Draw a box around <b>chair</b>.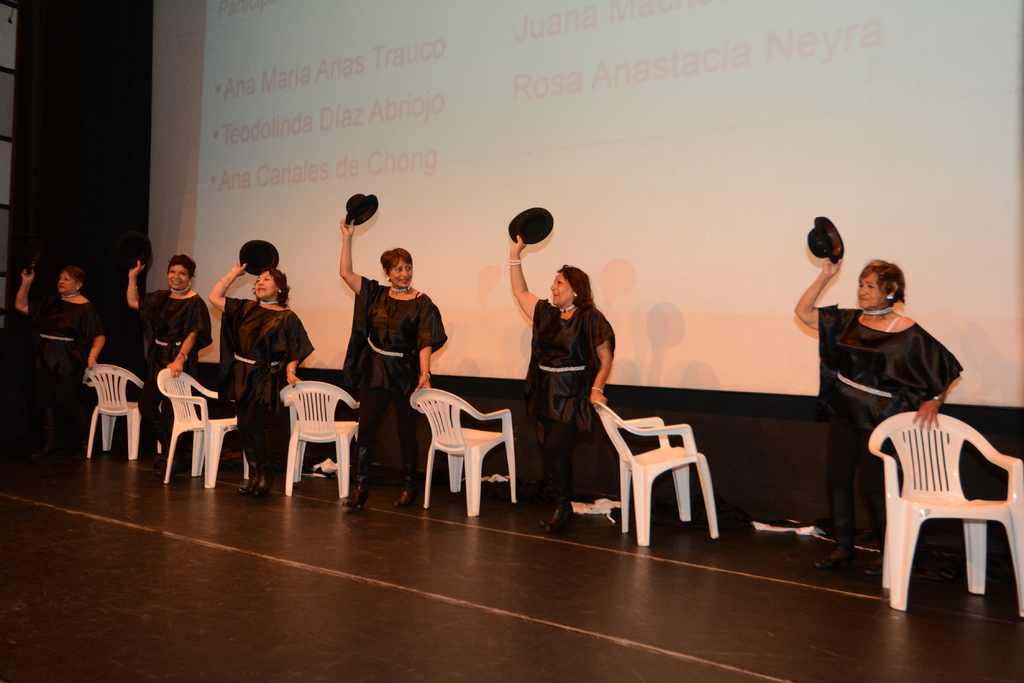
region(278, 380, 360, 500).
